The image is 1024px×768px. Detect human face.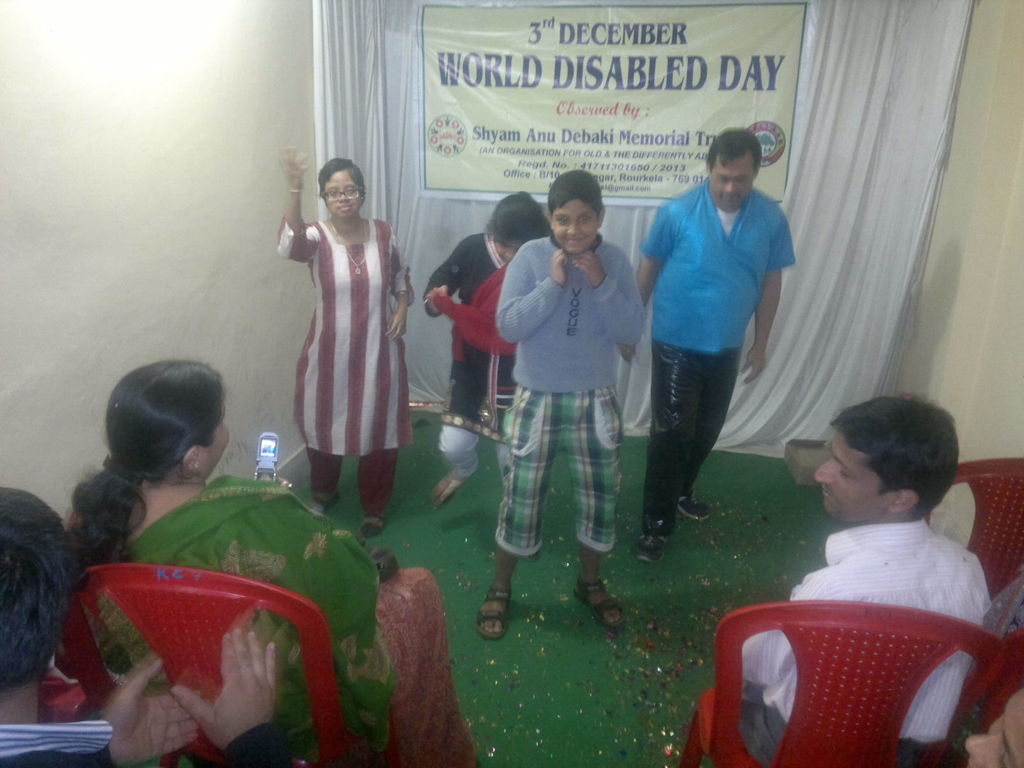
Detection: (left=326, top=176, right=360, bottom=214).
